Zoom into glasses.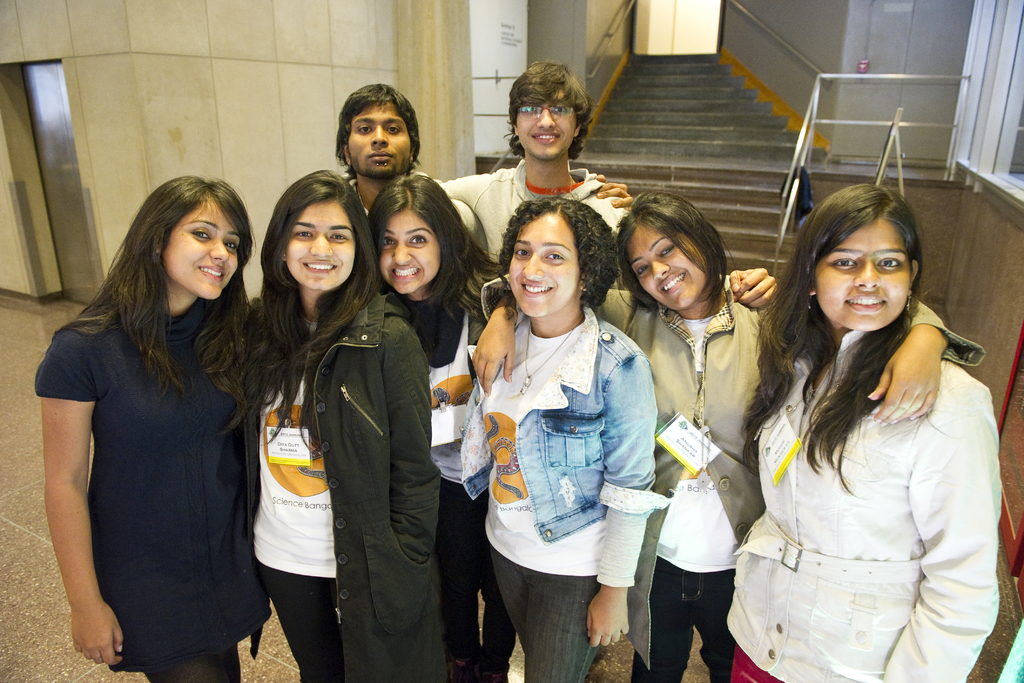
Zoom target: [x1=514, y1=99, x2=573, y2=122].
